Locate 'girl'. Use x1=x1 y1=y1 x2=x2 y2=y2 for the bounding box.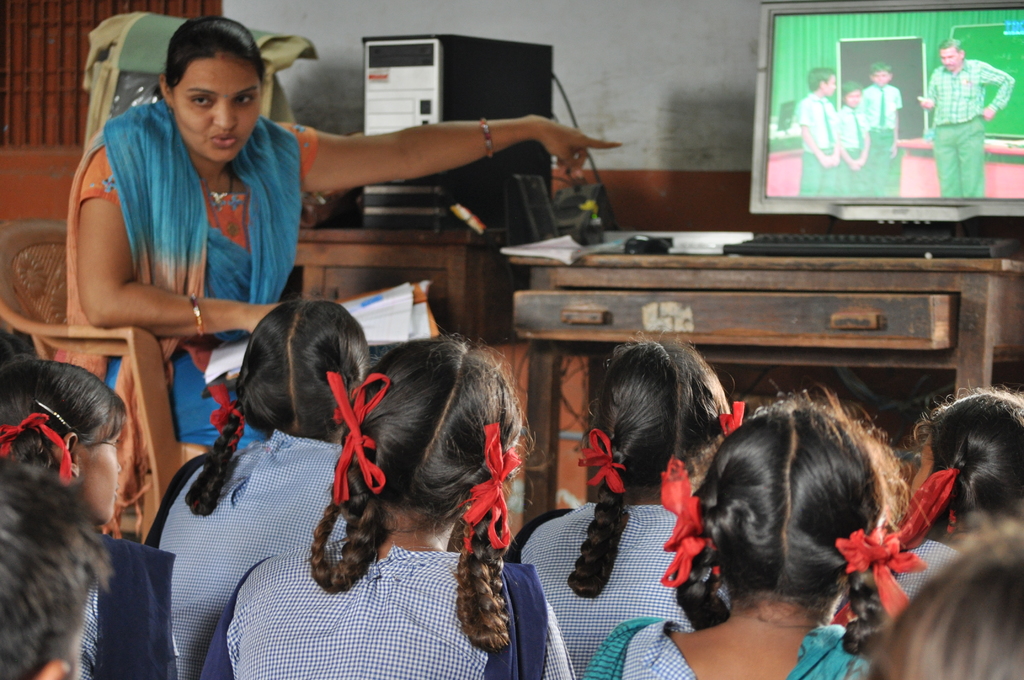
x1=861 y1=531 x2=1023 y2=679.
